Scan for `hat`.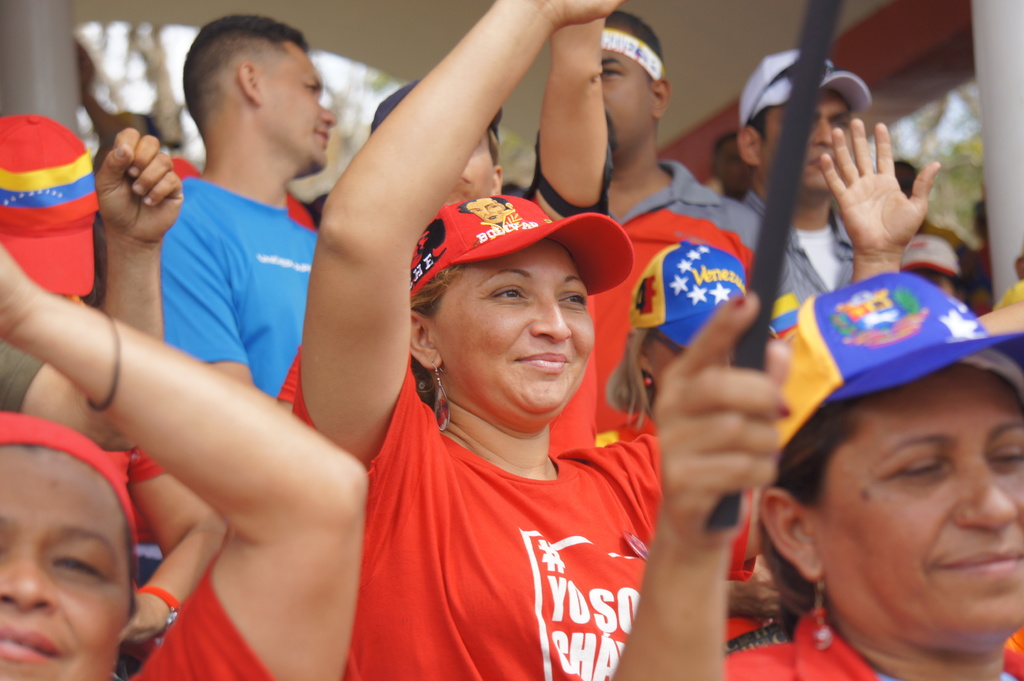
Scan result: bbox(0, 109, 98, 297).
